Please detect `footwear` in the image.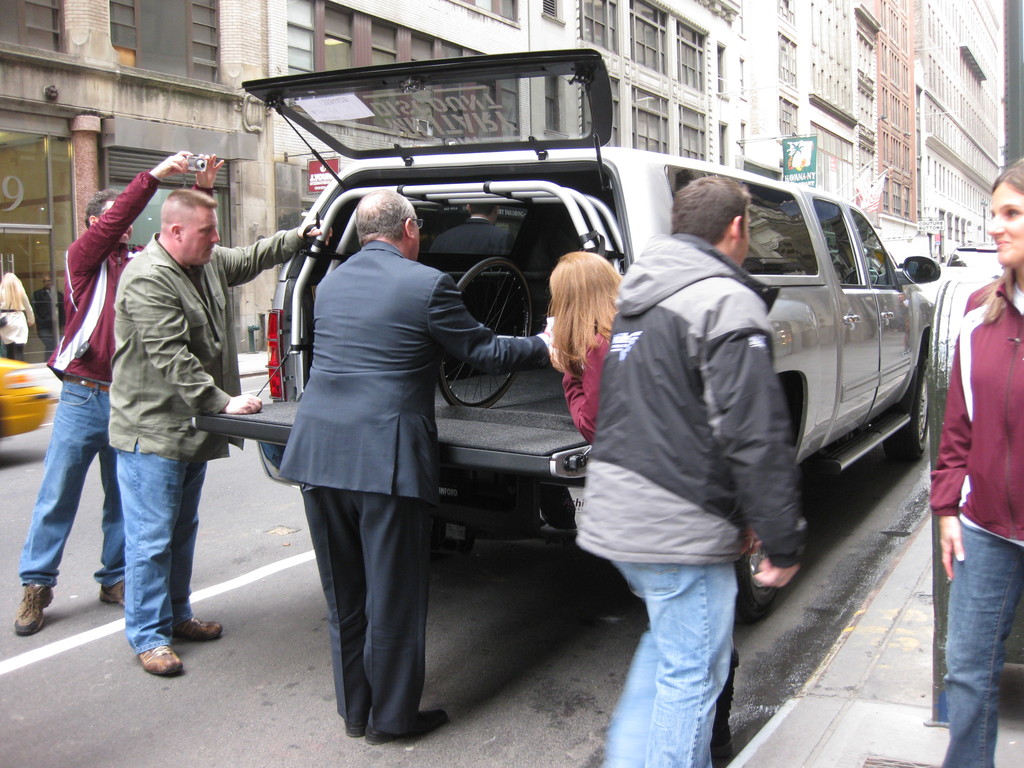
bbox=(136, 641, 187, 676).
